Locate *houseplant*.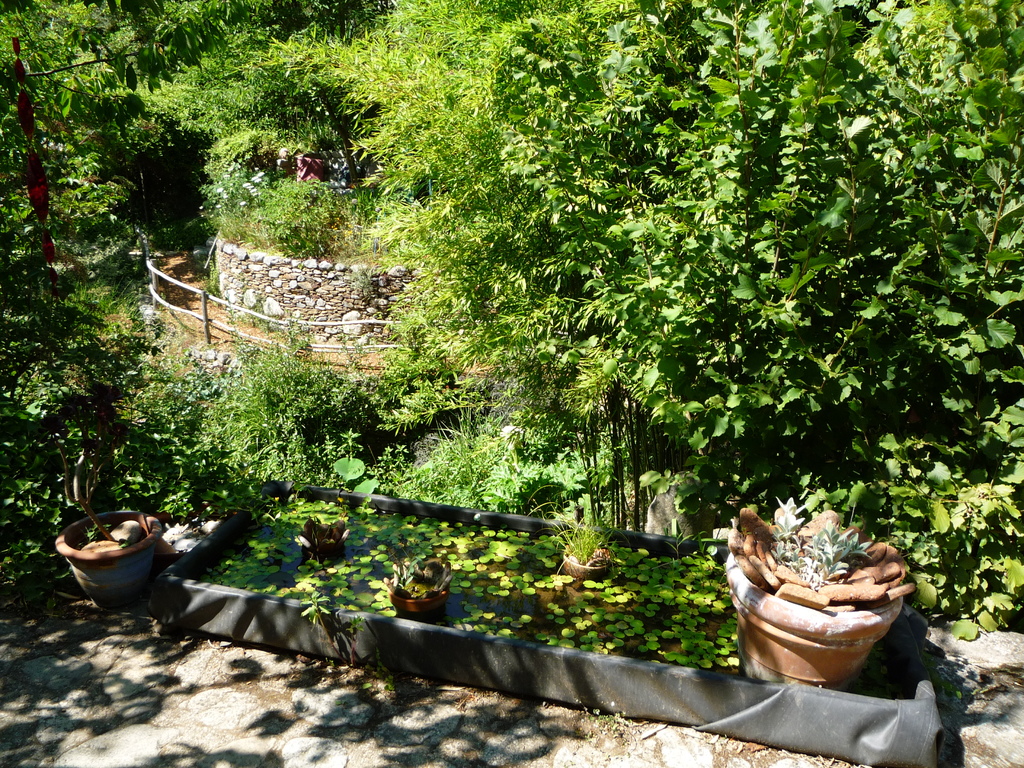
Bounding box: (x1=723, y1=502, x2=922, y2=691).
